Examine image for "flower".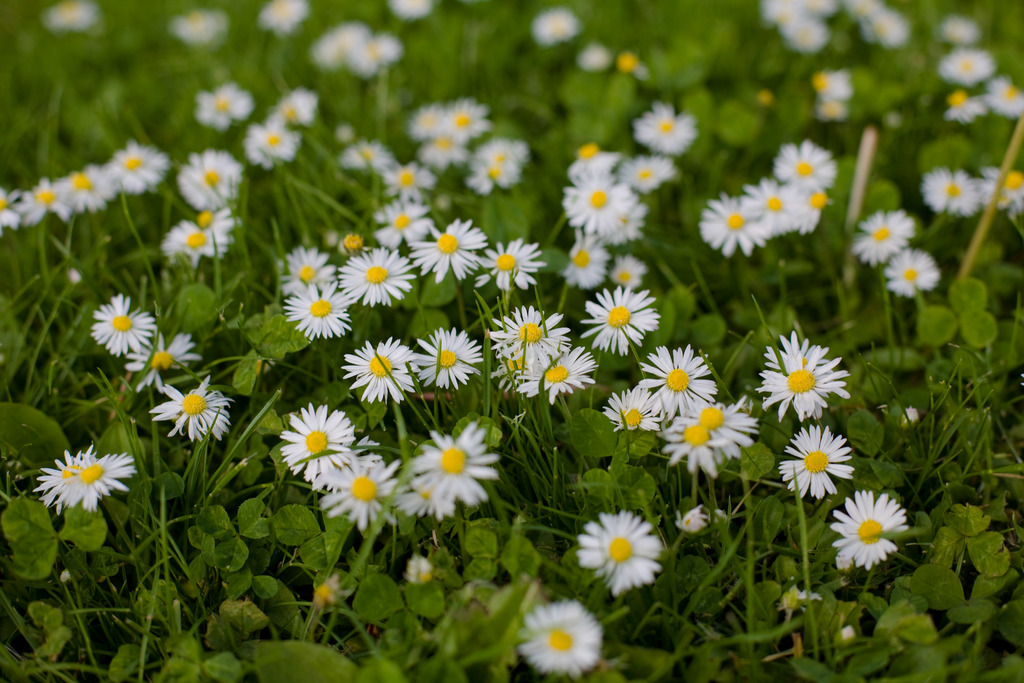
Examination result: <region>921, 161, 980, 213</region>.
